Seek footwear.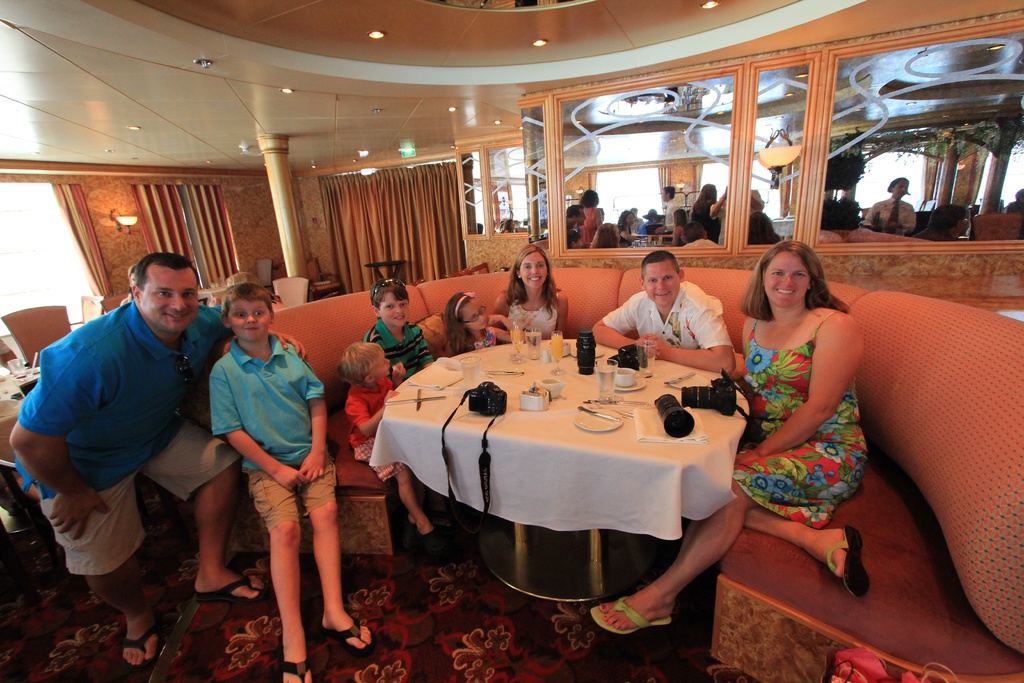
<region>587, 593, 675, 637</region>.
